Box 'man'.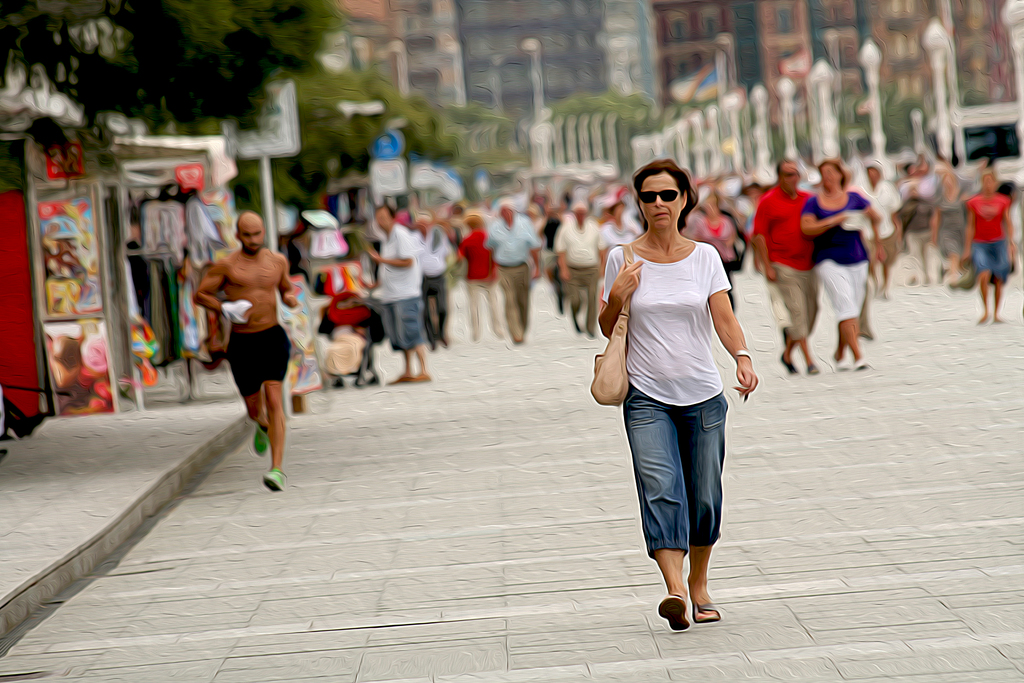
crop(488, 199, 543, 344).
